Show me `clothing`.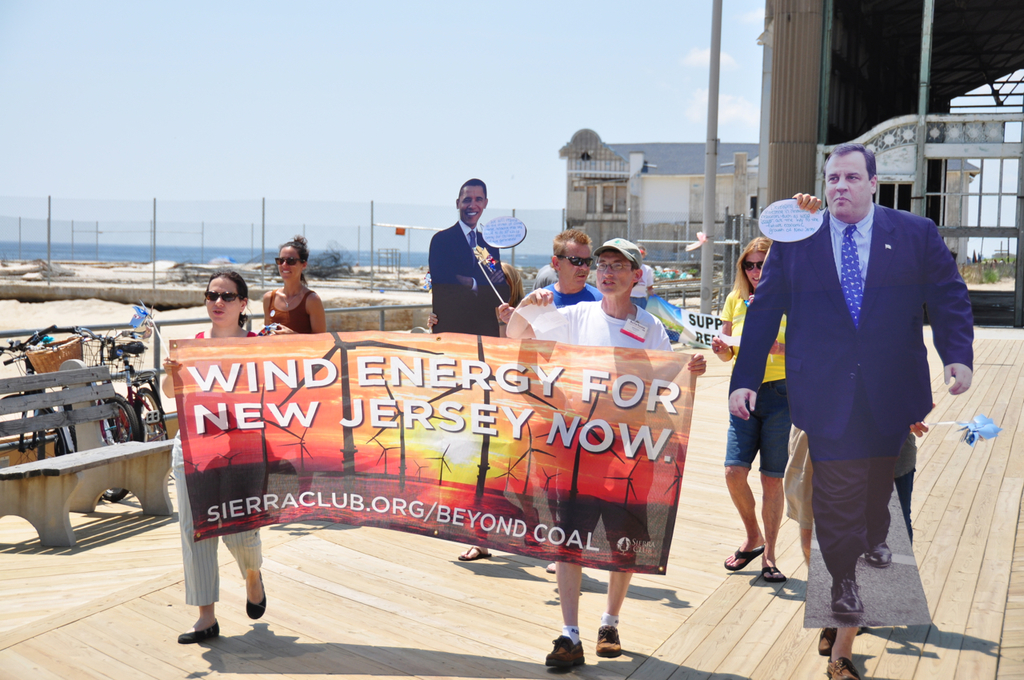
`clothing` is here: {"x1": 718, "y1": 286, "x2": 789, "y2": 478}.
